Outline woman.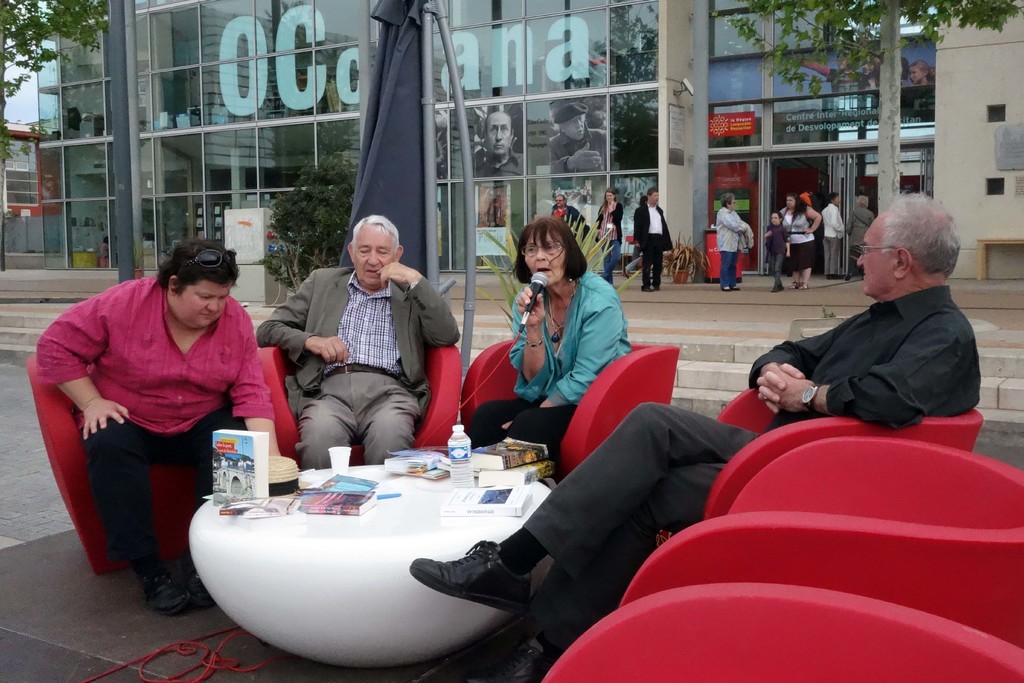
Outline: bbox=[776, 194, 824, 292].
